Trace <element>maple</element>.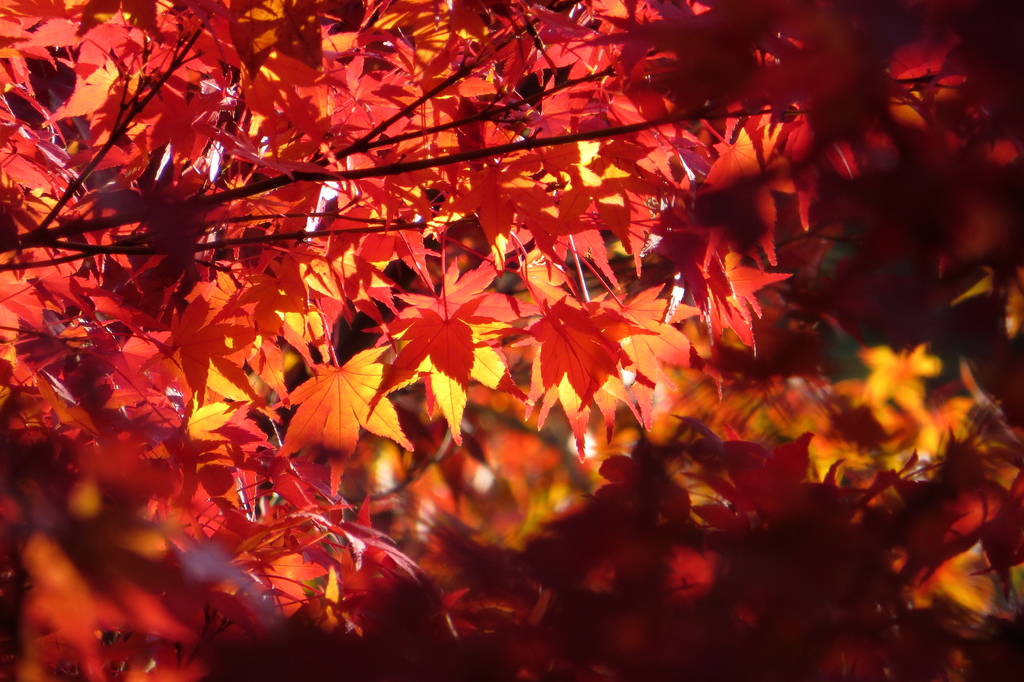
Traced to 0:0:1023:681.
